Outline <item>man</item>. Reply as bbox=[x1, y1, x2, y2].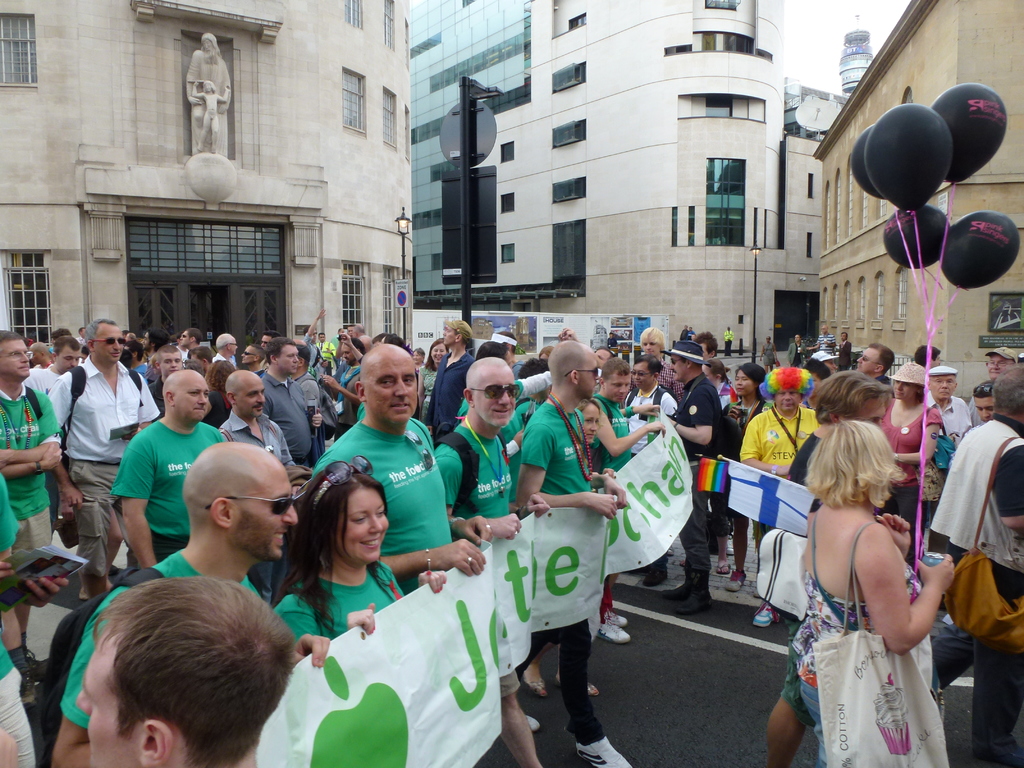
bbox=[756, 336, 780, 373].
